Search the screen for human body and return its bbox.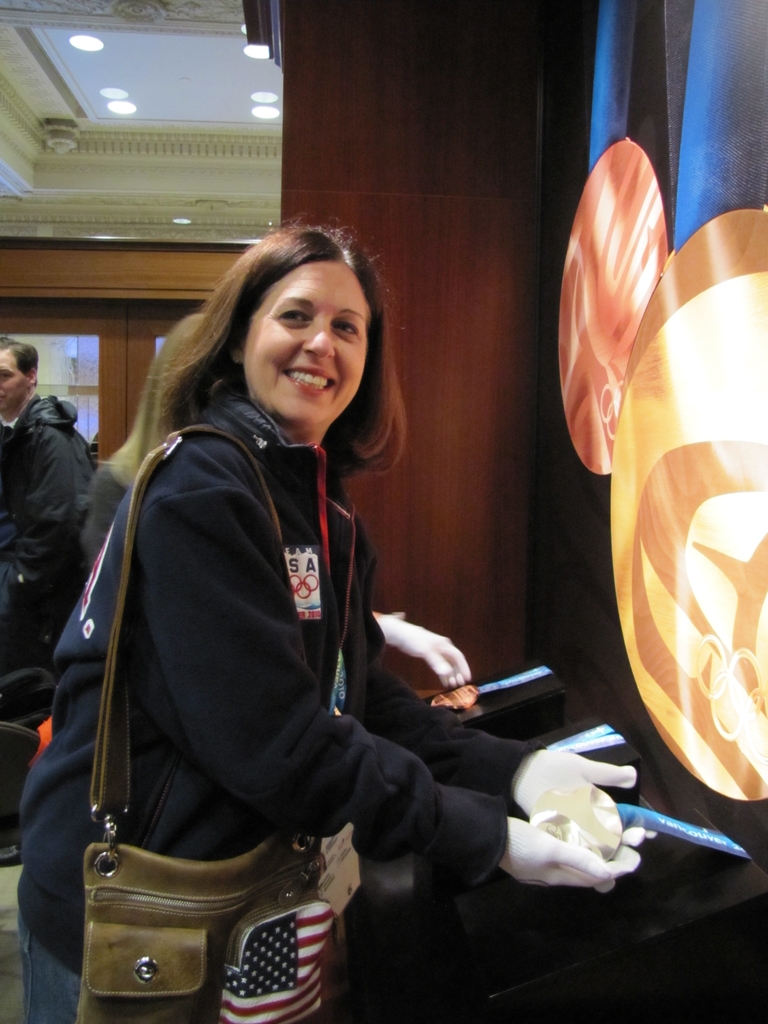
Found: (0, 385, 84, 809).
